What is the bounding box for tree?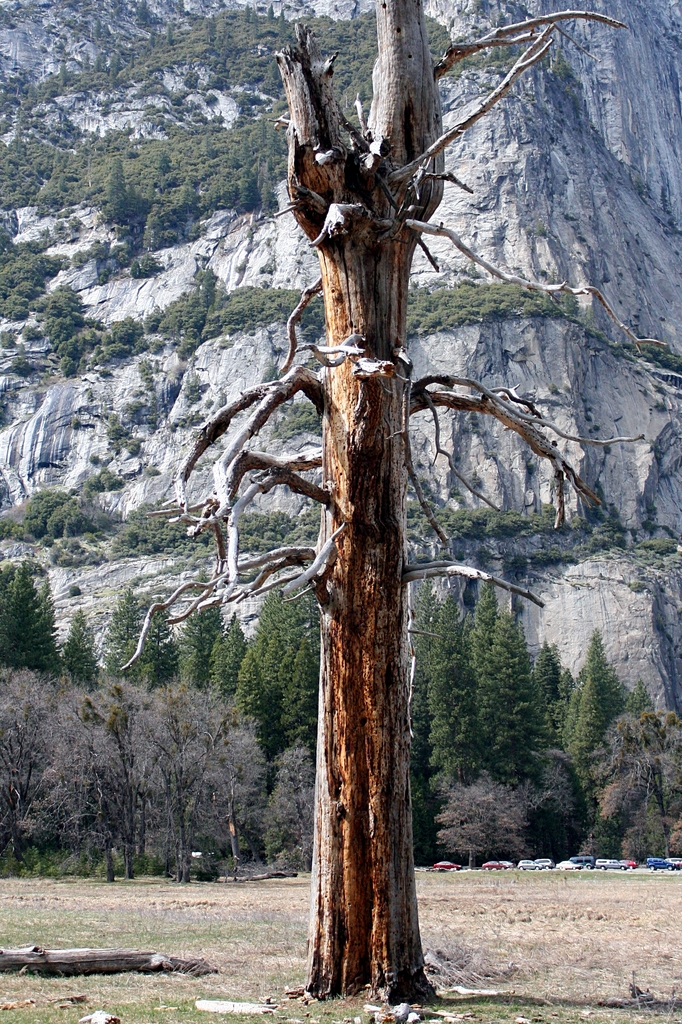
x1=0 y1=659 x2=113 y2=872.
